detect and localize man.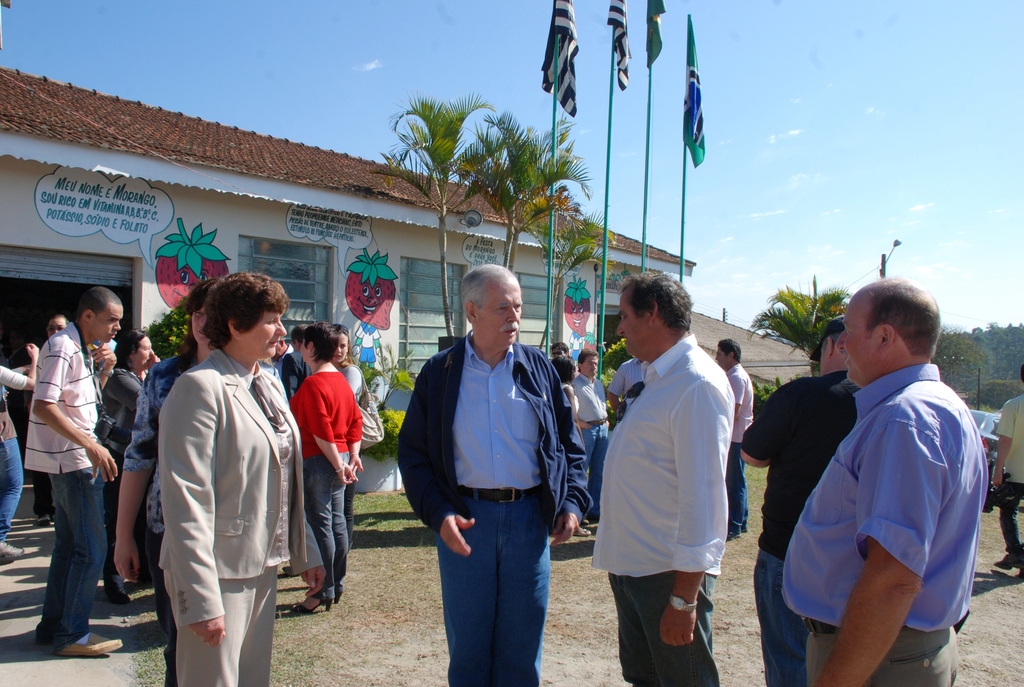
Localized at l=24, t=286, r=125, b=658.
